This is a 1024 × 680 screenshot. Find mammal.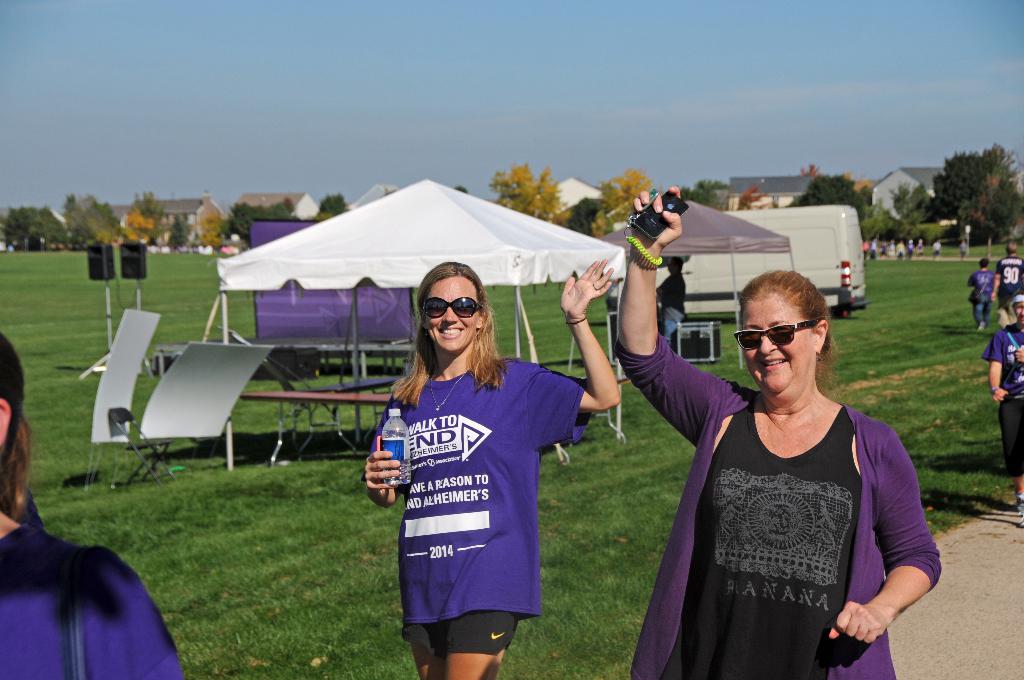
Bounding box: 968,261,998,332.
